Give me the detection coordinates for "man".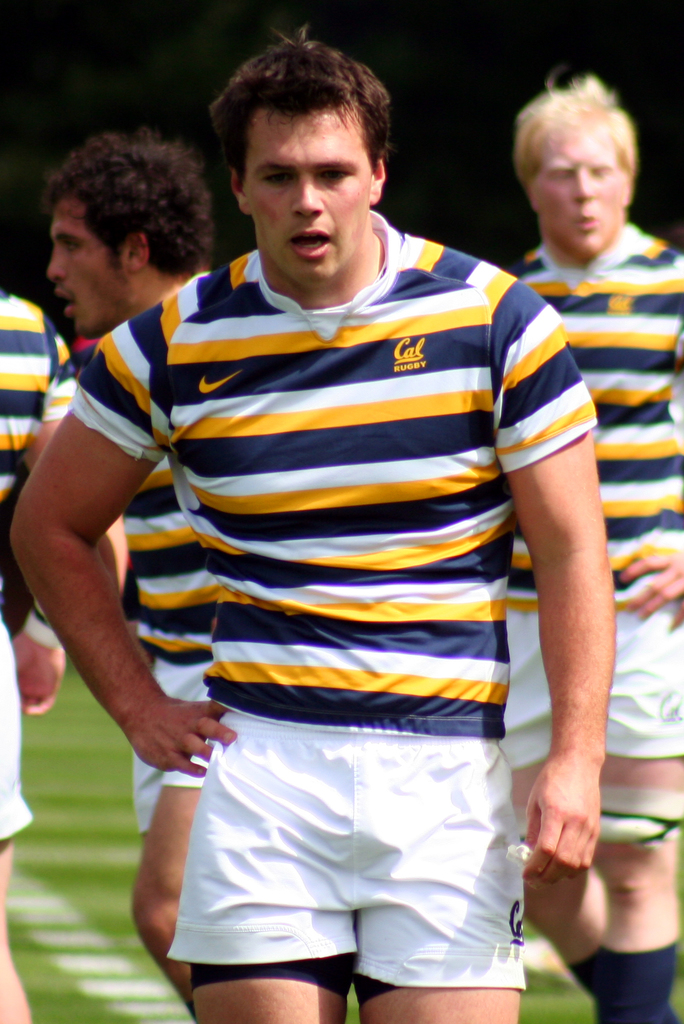
x1=500, y1=63, x2=683, y2=1023.
